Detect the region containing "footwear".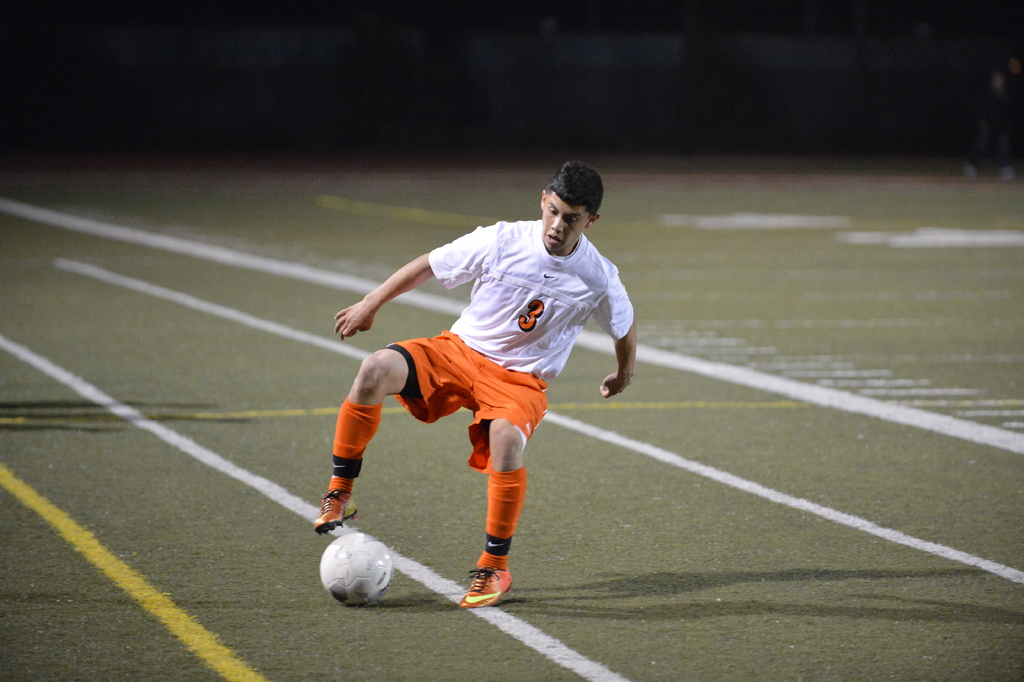
(311,481,358,536).
